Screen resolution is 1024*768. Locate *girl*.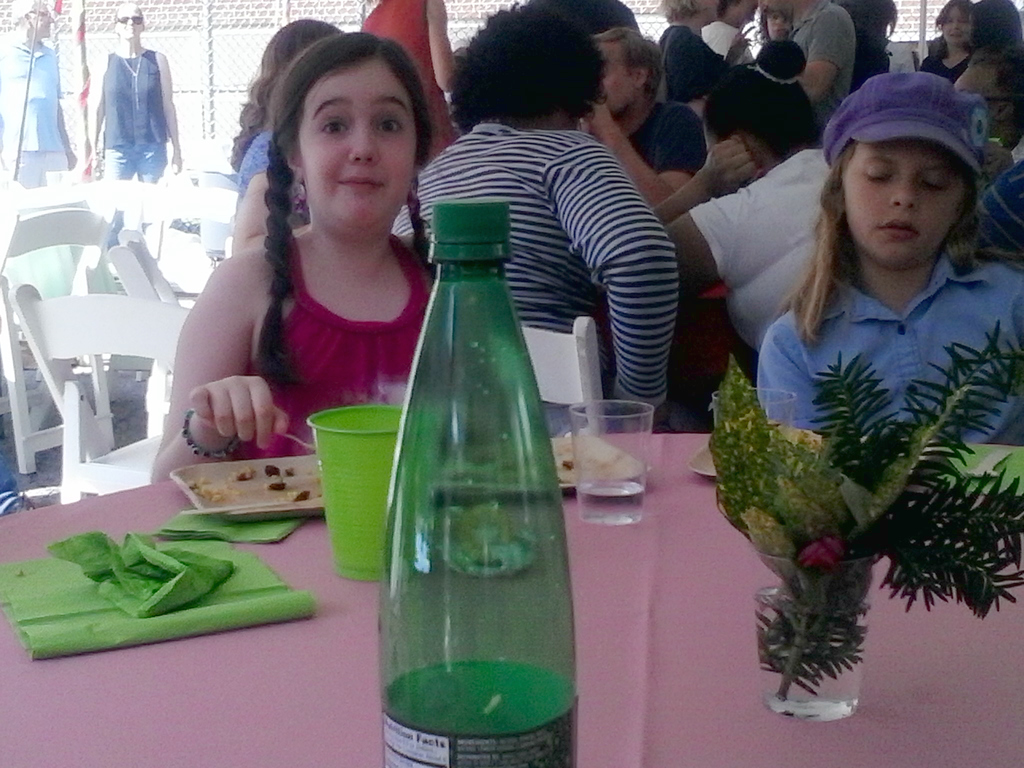
<bbox>753, 68, 1023, 452</bbox>.
